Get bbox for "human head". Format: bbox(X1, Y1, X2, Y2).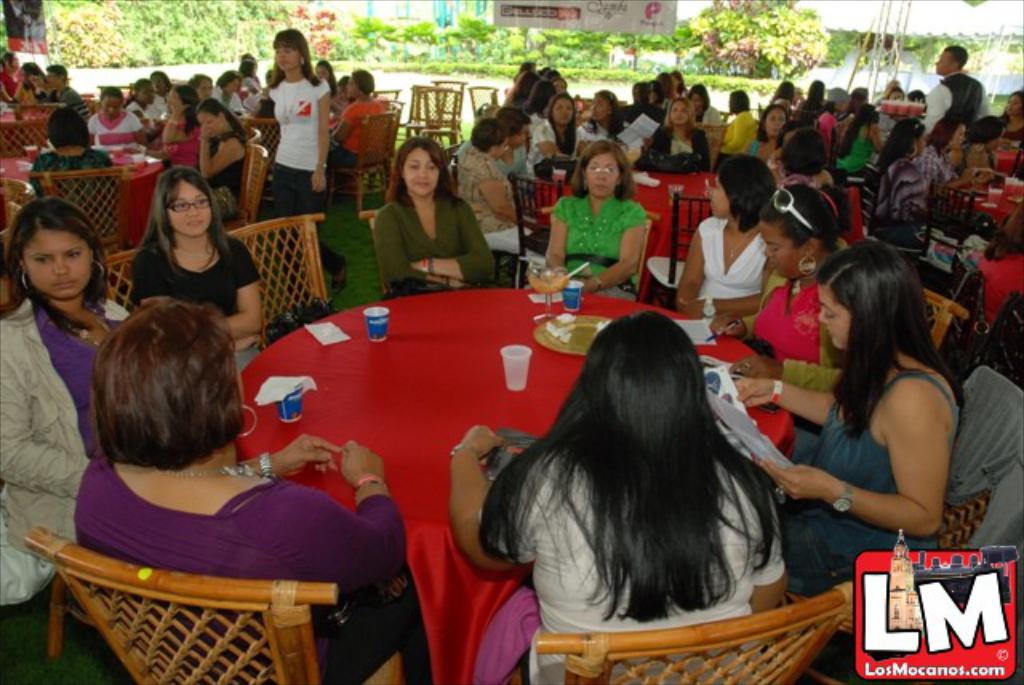
bbox(634, 82, 648, 102).
